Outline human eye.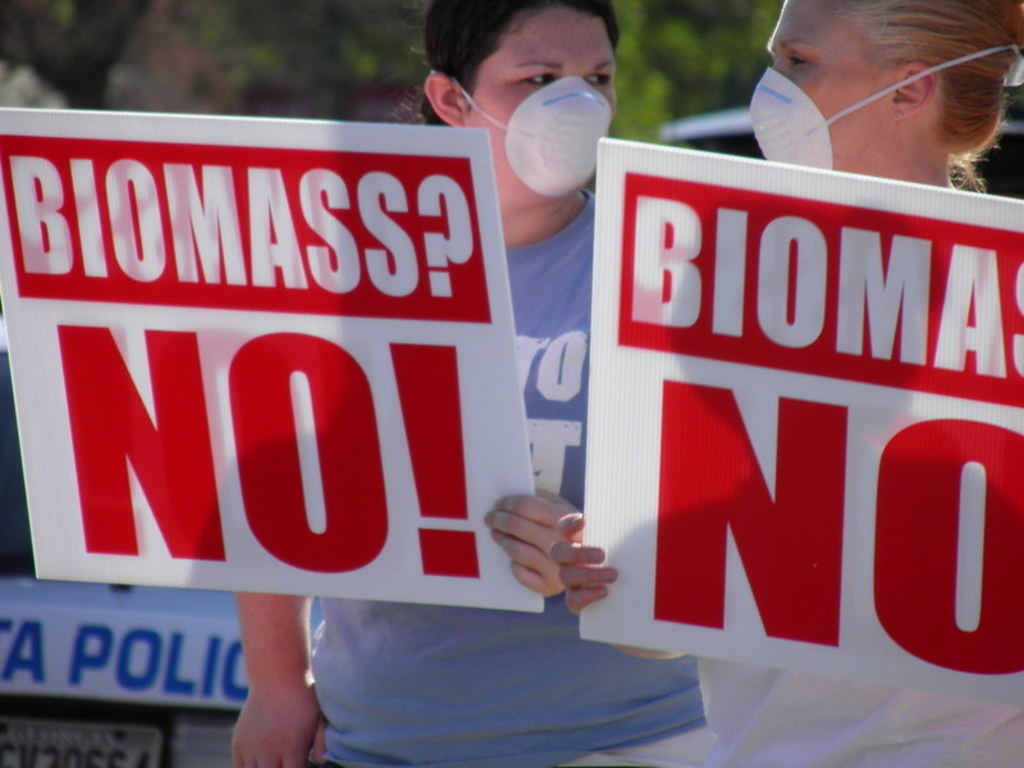
Outline: x1=526, y1=70, x2=561, y2=91.
